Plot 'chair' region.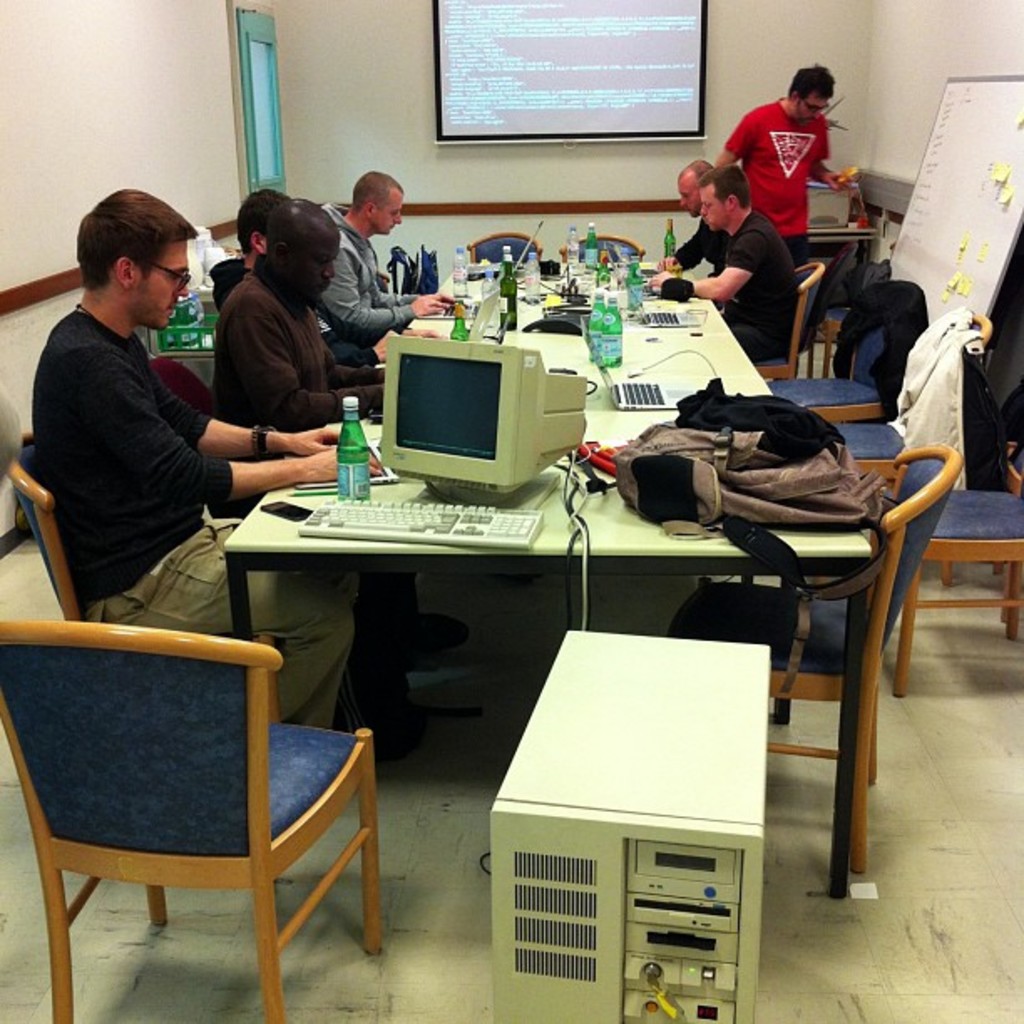
Plotted at bbox=(733, 261, 833, 381).
